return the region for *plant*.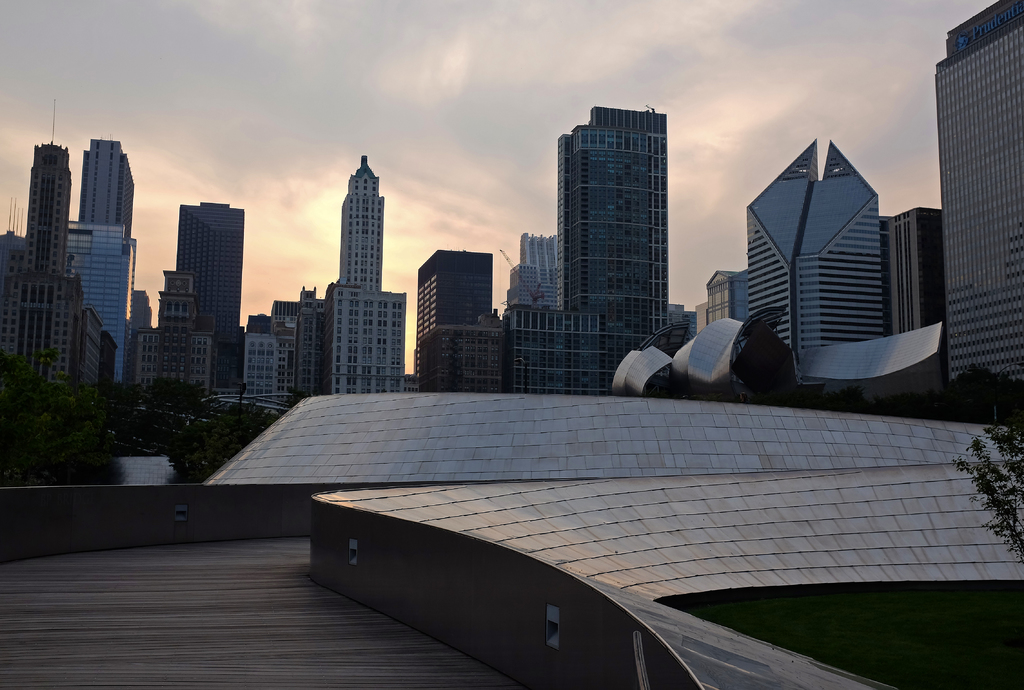
x1=946 y1=393 x2=1023 y2=571.
